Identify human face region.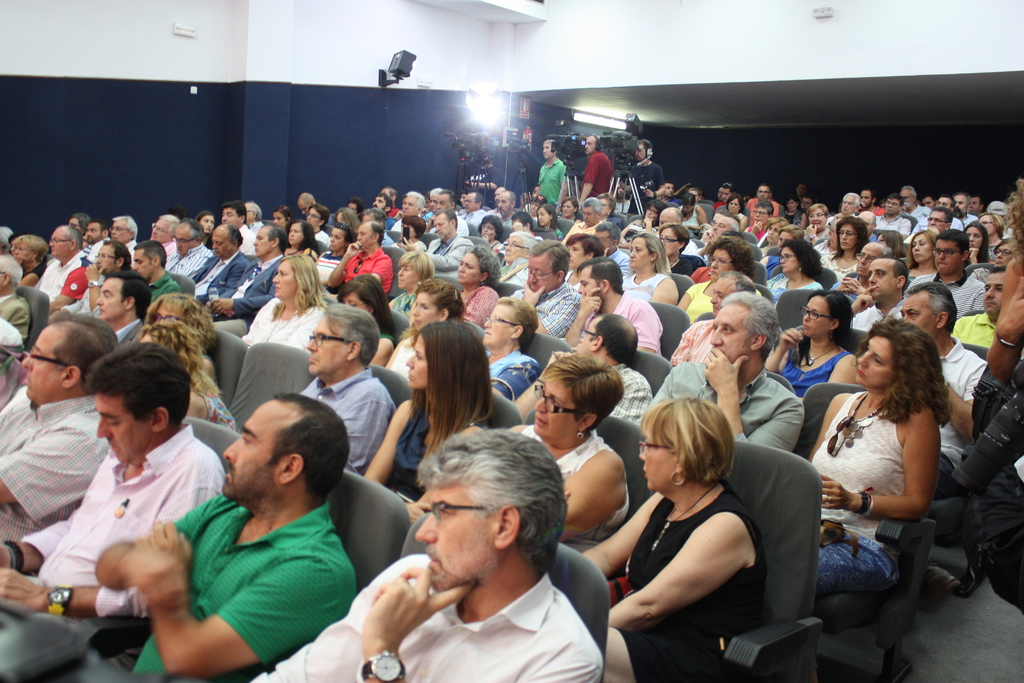
Region: locate(663, 184, 673, 199).
